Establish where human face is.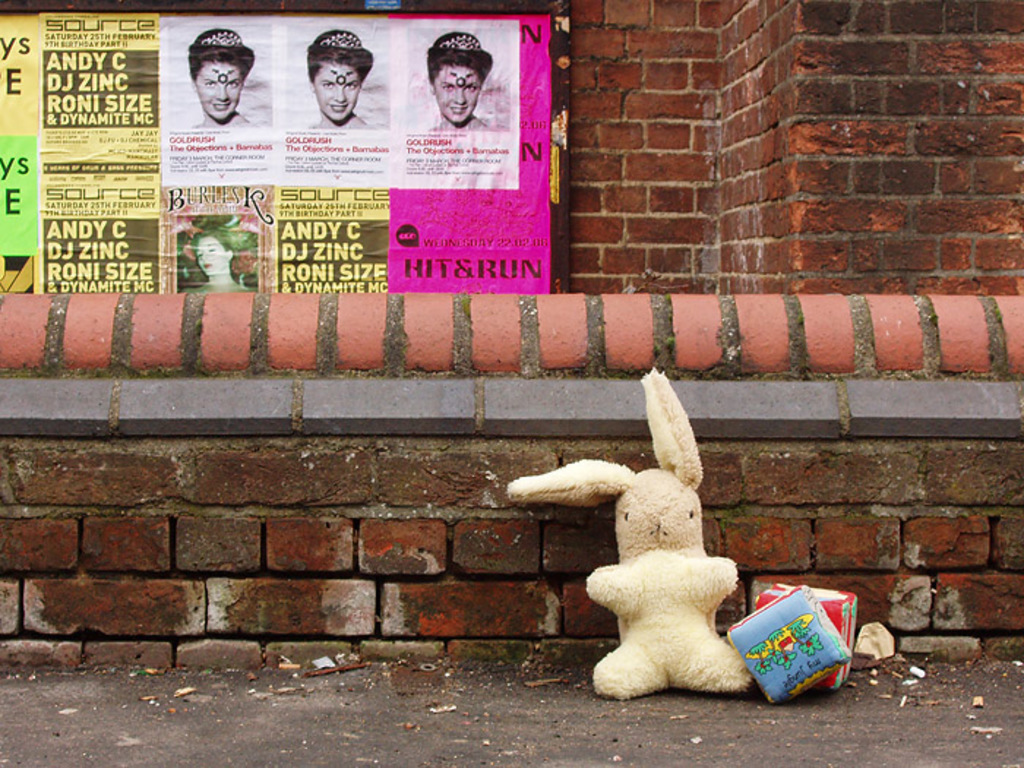
Established at BBox(196, 237, 227, 278).
